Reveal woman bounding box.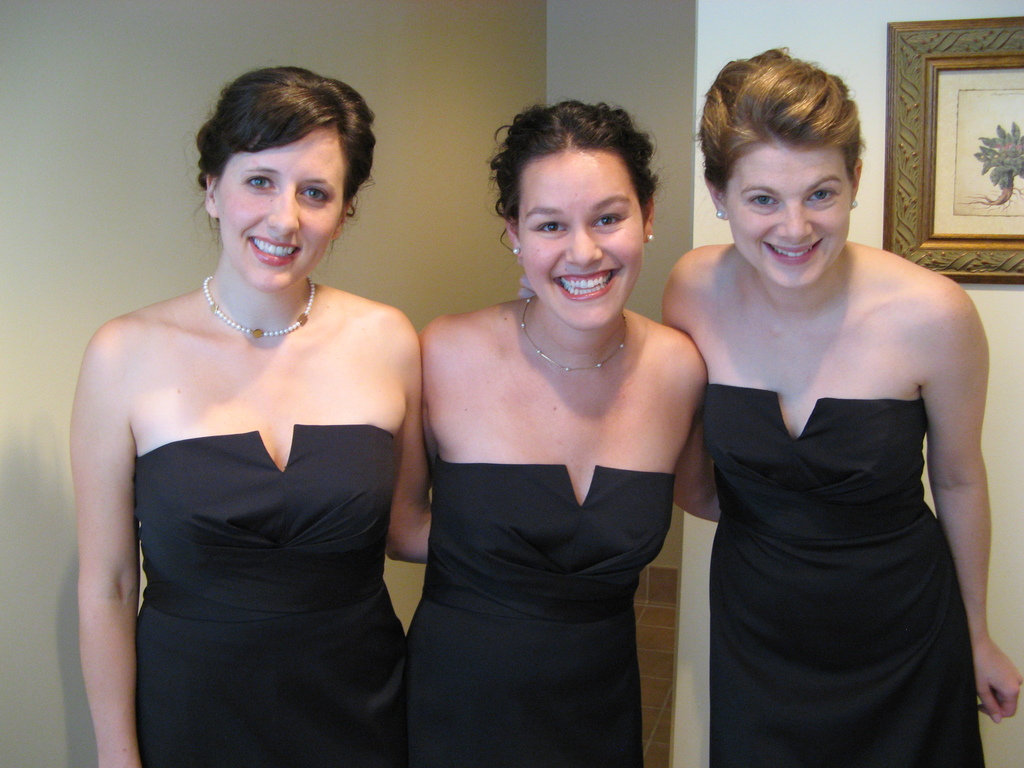
Revealed: 651:87:992:767.
